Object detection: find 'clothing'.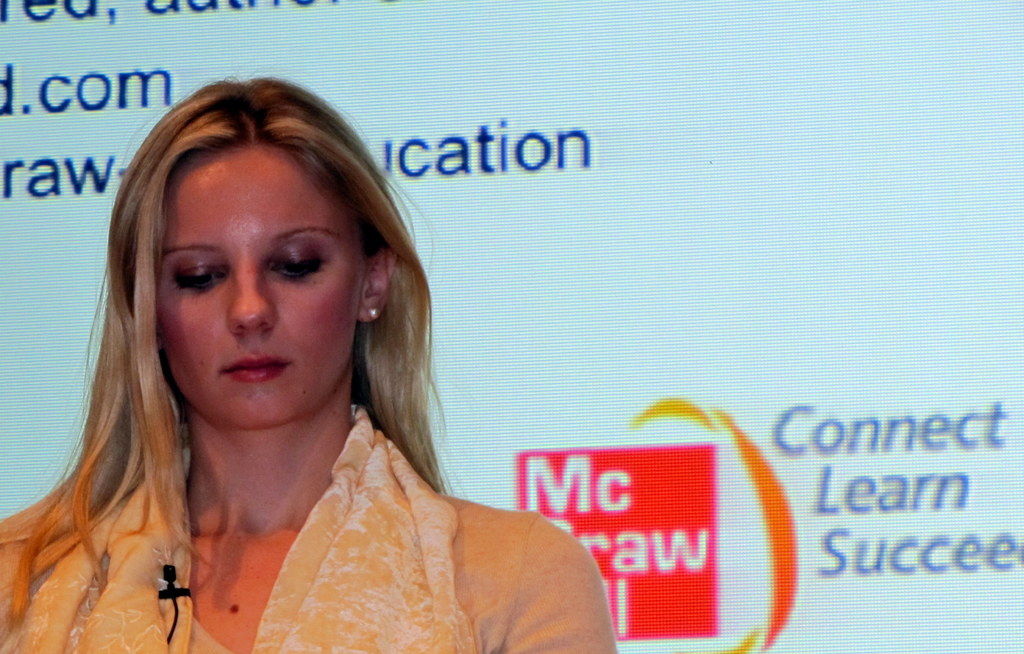
BBox(17, 382, 637, 641).
